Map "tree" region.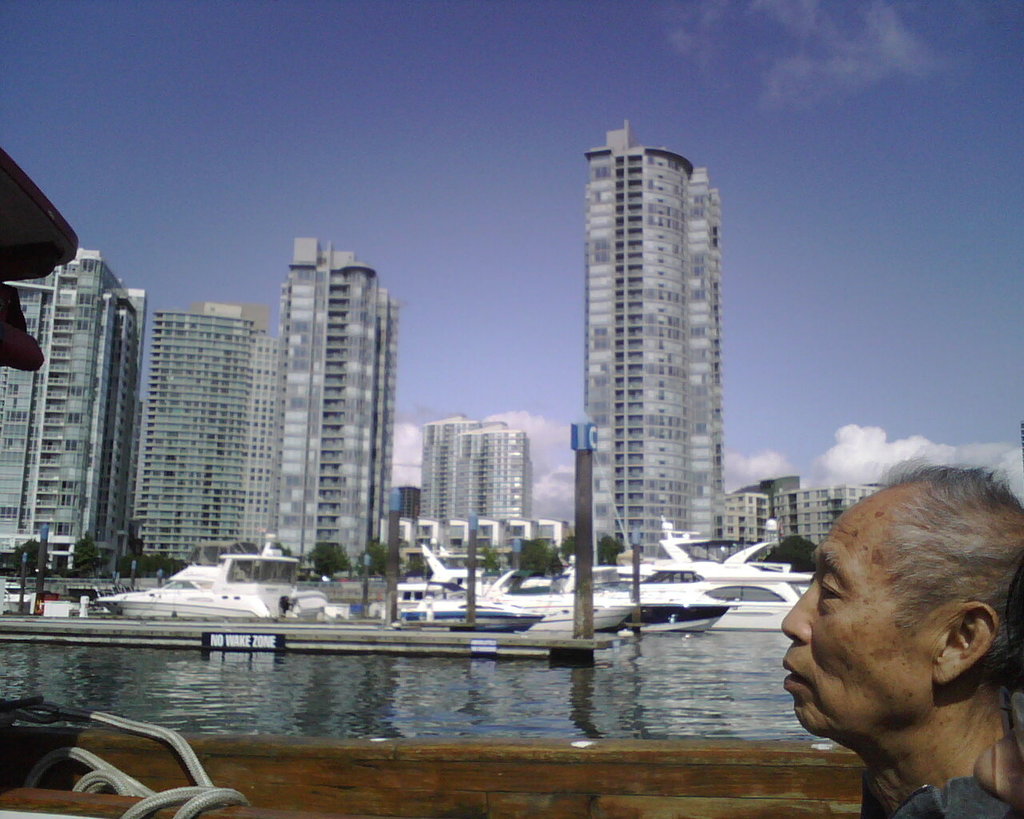
Mapped to pyautogui.locateOnScreen(753, 537, 822, 573).
